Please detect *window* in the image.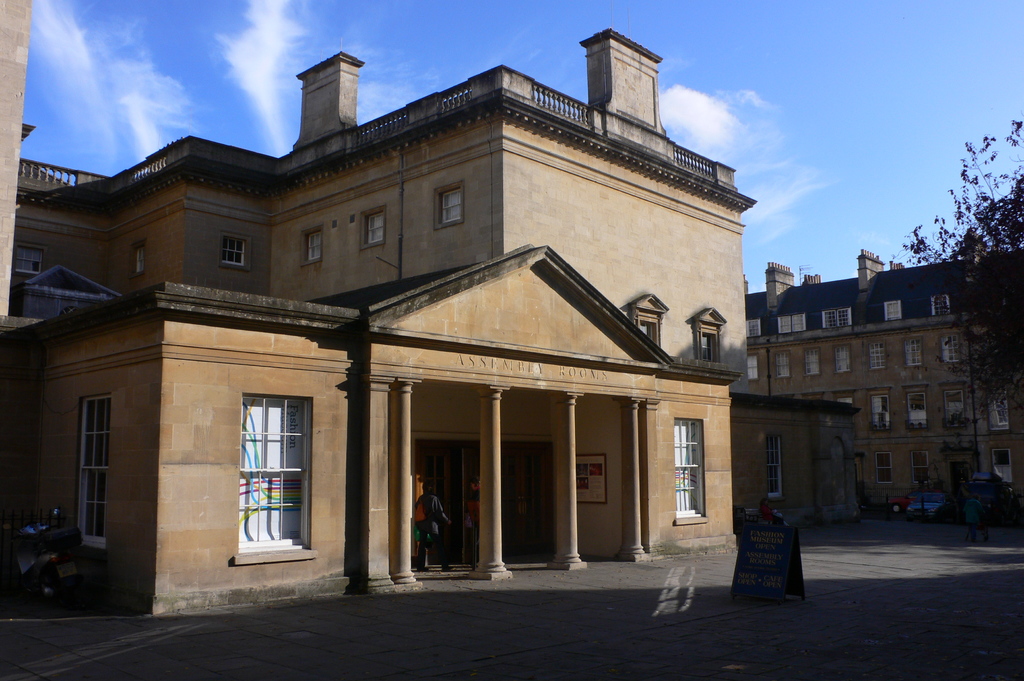
x1=905 y1=382 x2=927 y2=427.
